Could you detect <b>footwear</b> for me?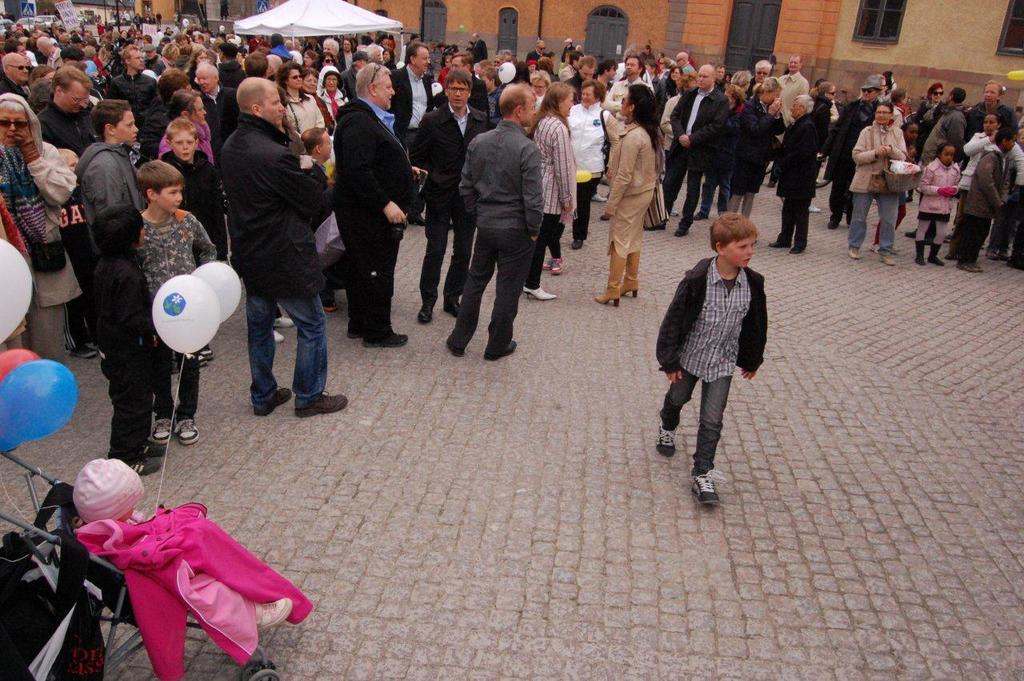
Detection result: <box>569,234,595,258</box>.
